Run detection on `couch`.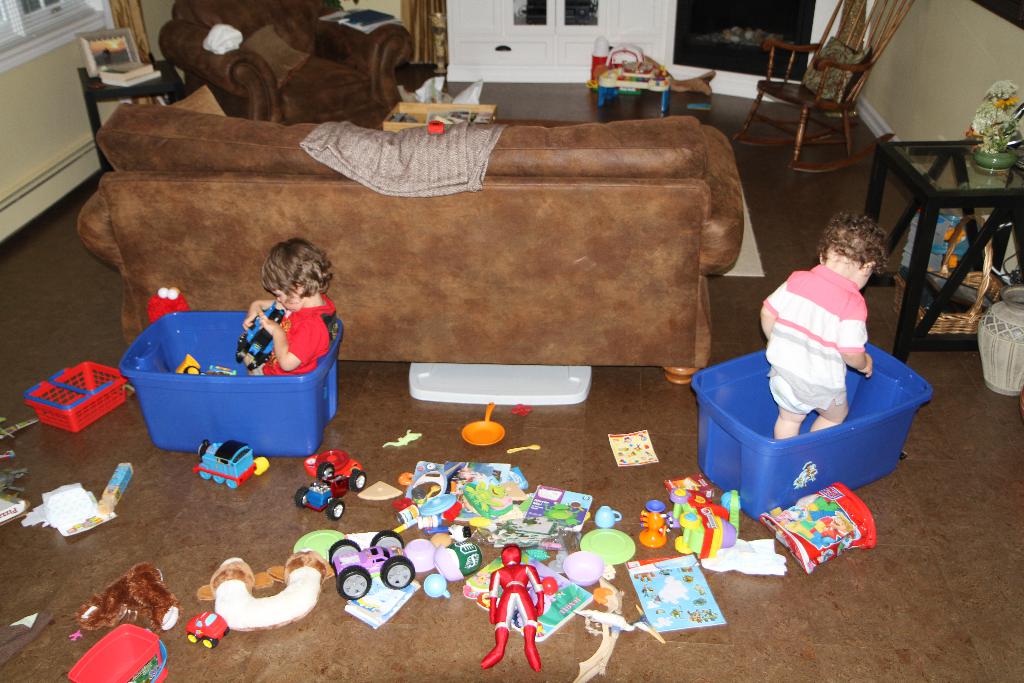
Result: 72:82:744:388.
